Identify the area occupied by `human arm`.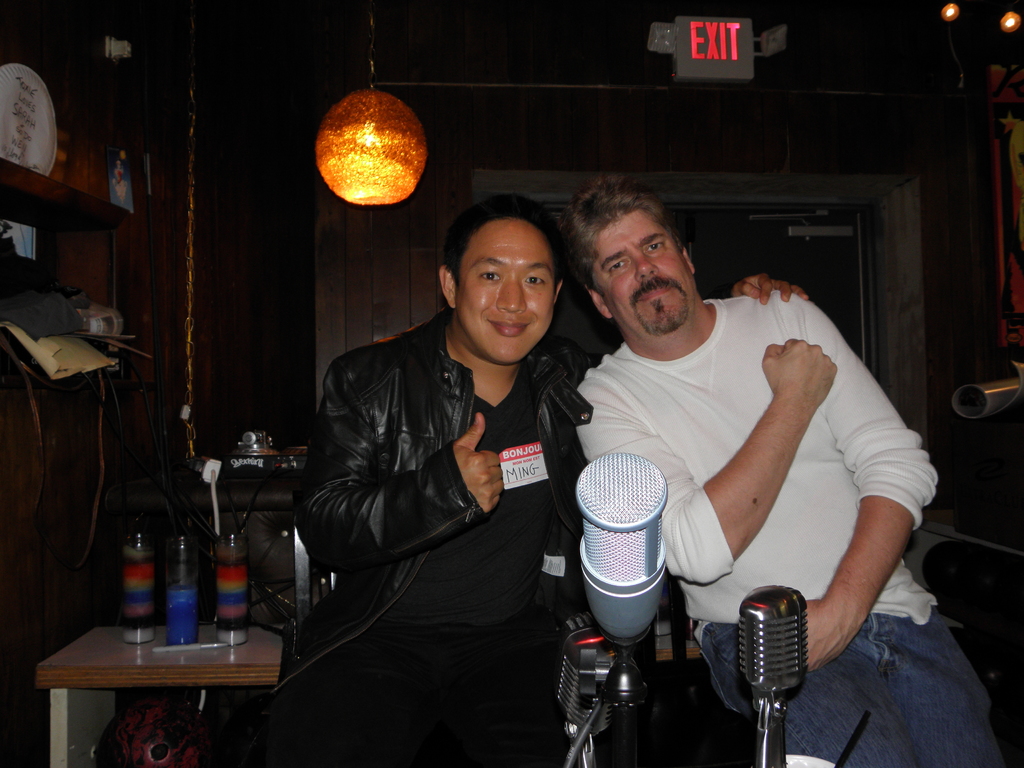
Area: x1=563 y1=270 x2=809 y2=394.
